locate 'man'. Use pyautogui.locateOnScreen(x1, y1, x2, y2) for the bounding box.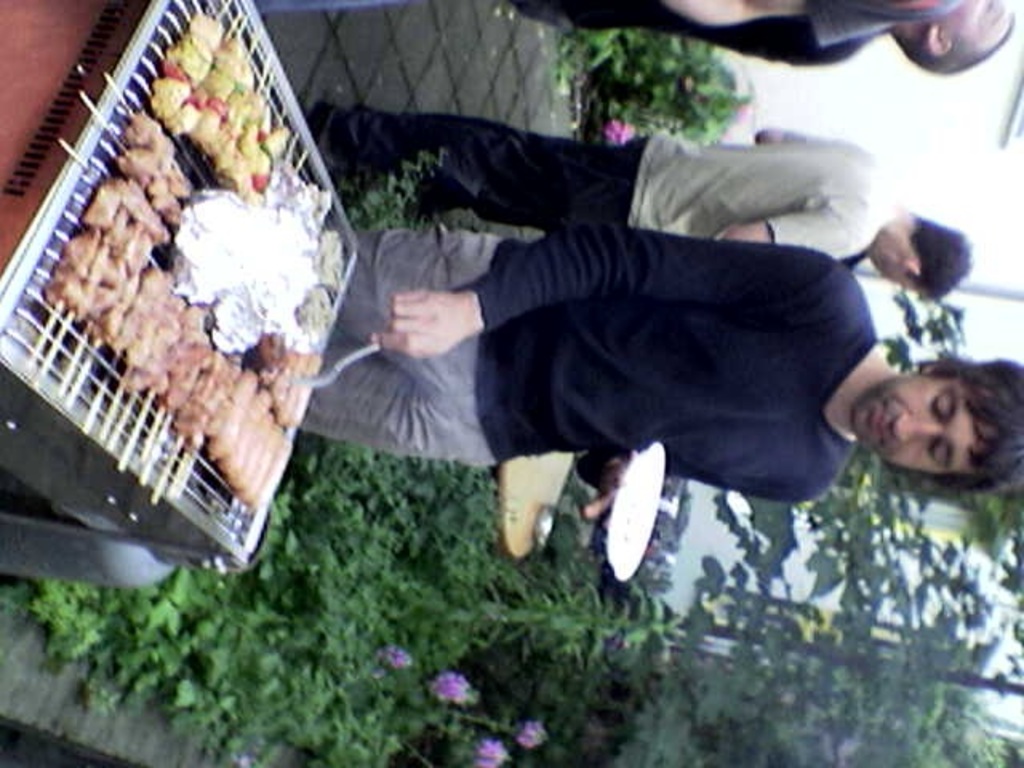
pyautogui.locateOnScreen(253, 0, 1013, 77).
